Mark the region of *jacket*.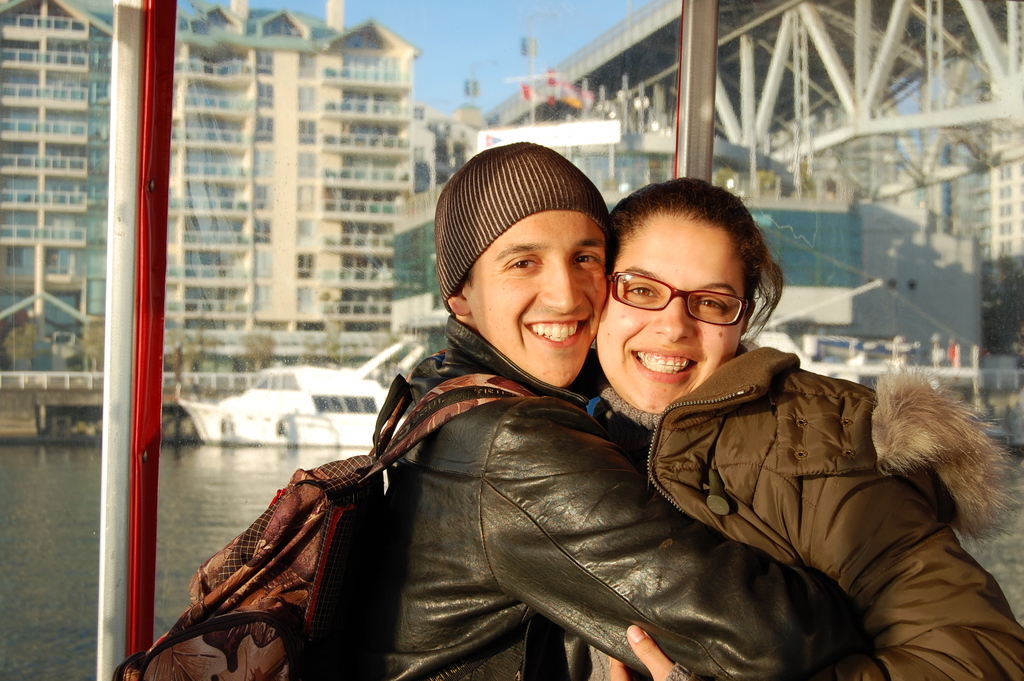
Region: crop(648, 341, 1023, 680).
